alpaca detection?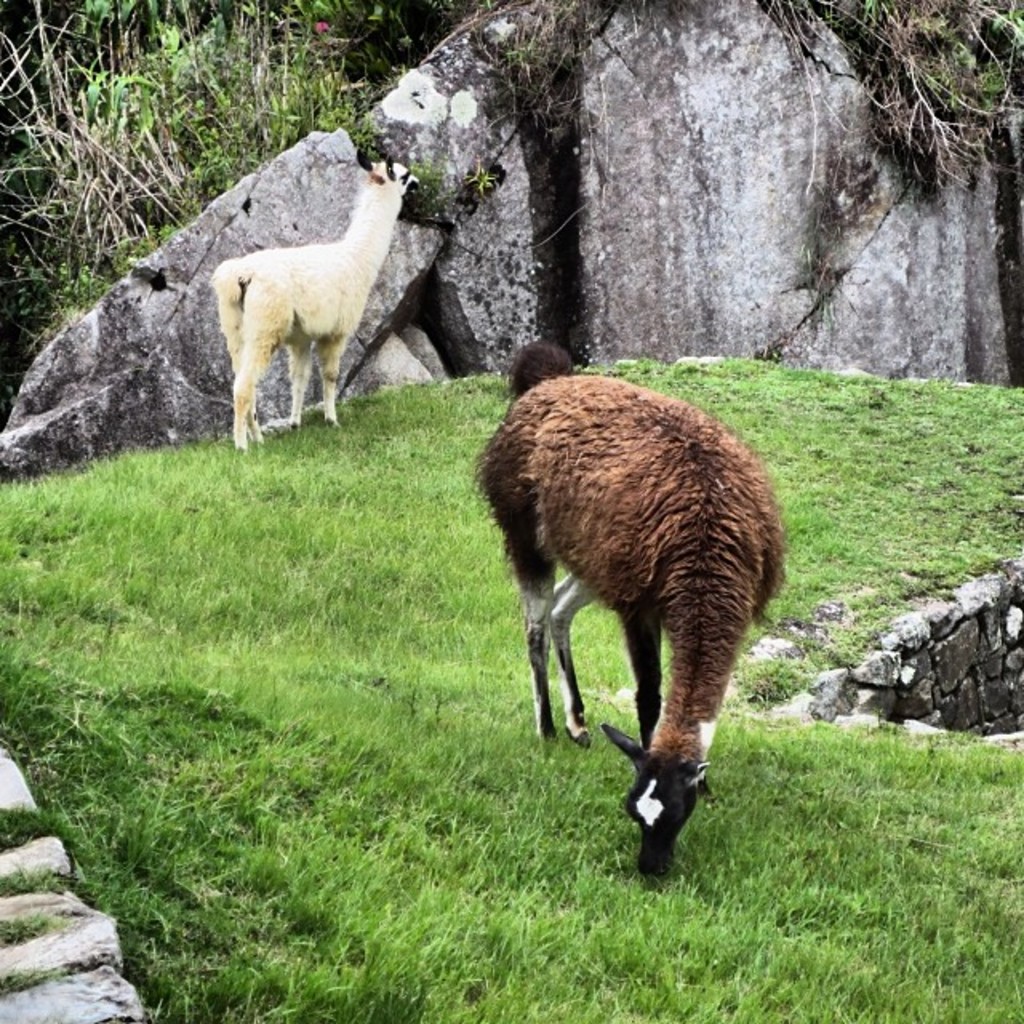
{"left": 483, "top": 349, "right": 792, "bottom": 861}
